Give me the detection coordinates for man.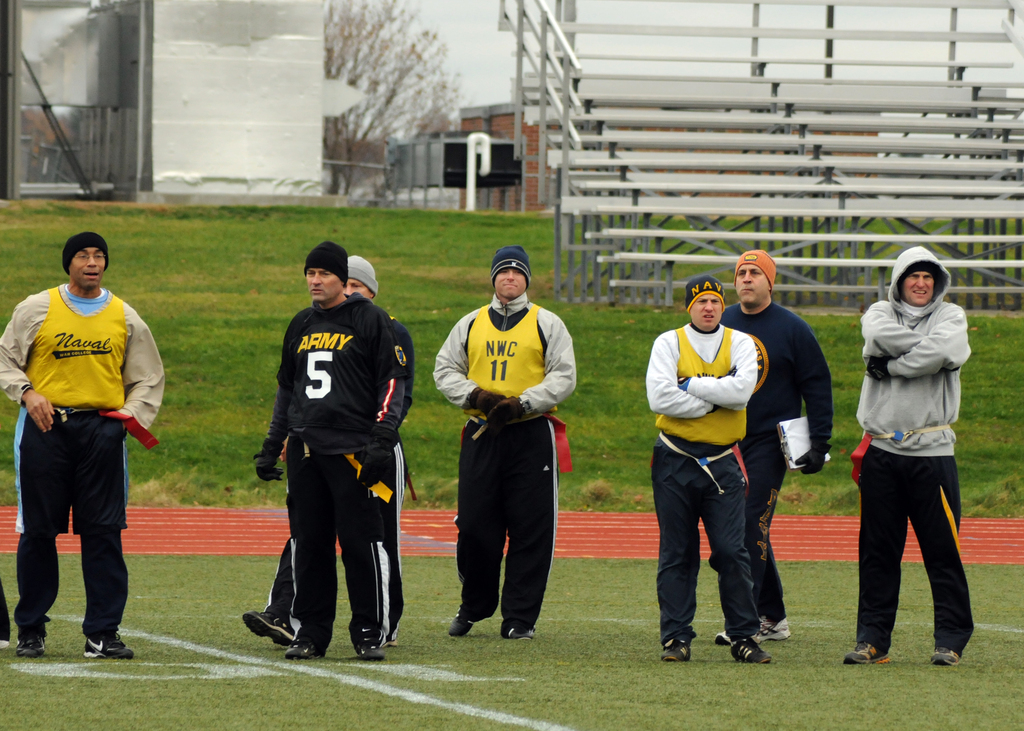
x1=644 y1=281 x2=776 y2=668.
